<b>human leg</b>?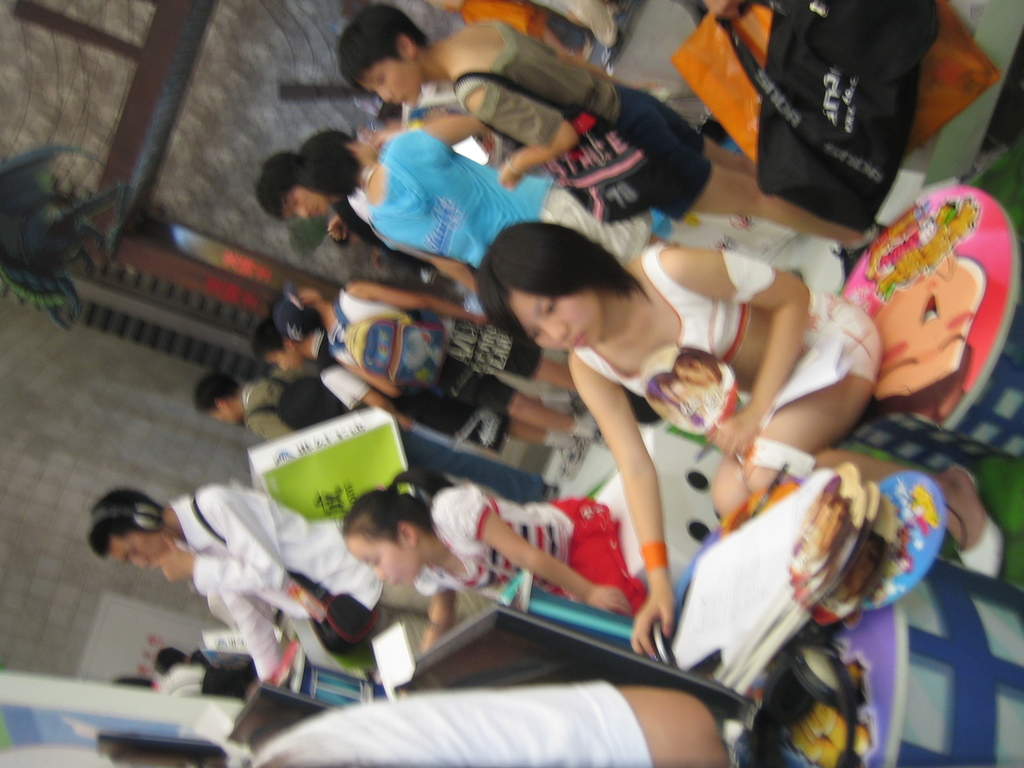
region(612, 124, 884, 289)
